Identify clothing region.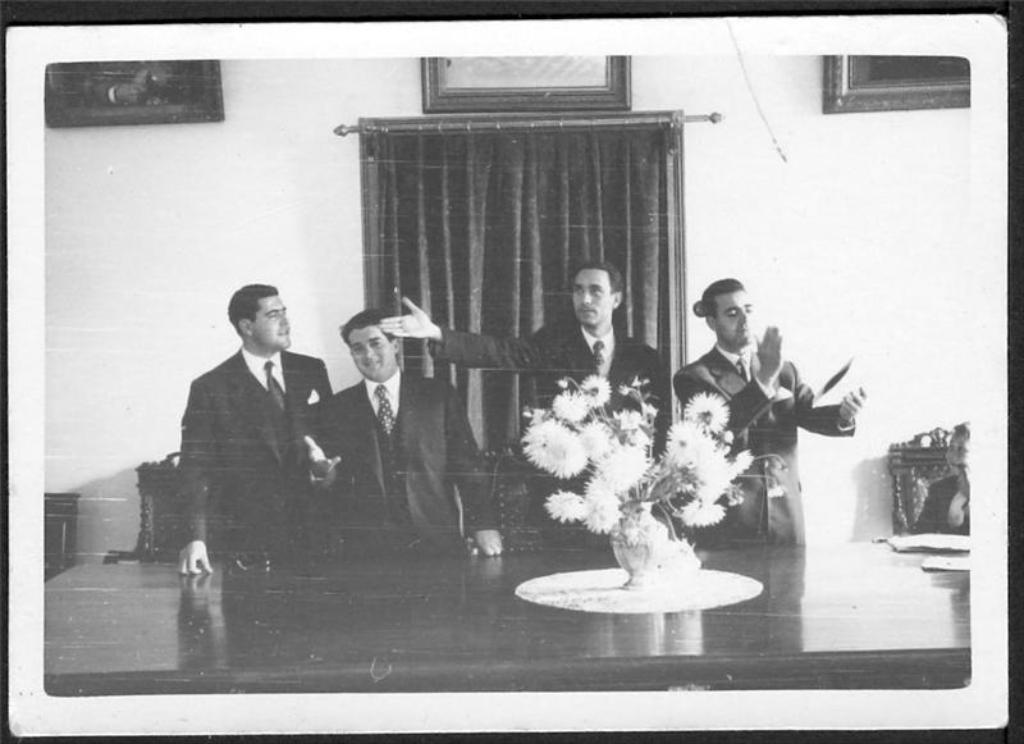
Region: (178, 348, 339, 551).
